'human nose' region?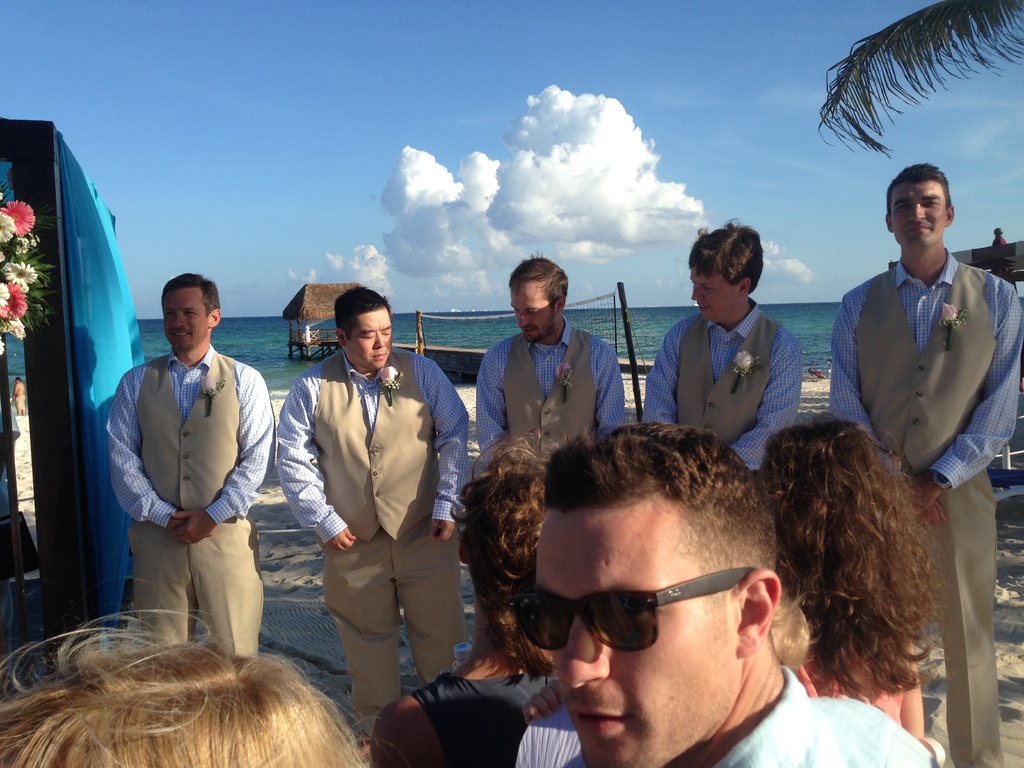
region(692, 284, 703, 299)
